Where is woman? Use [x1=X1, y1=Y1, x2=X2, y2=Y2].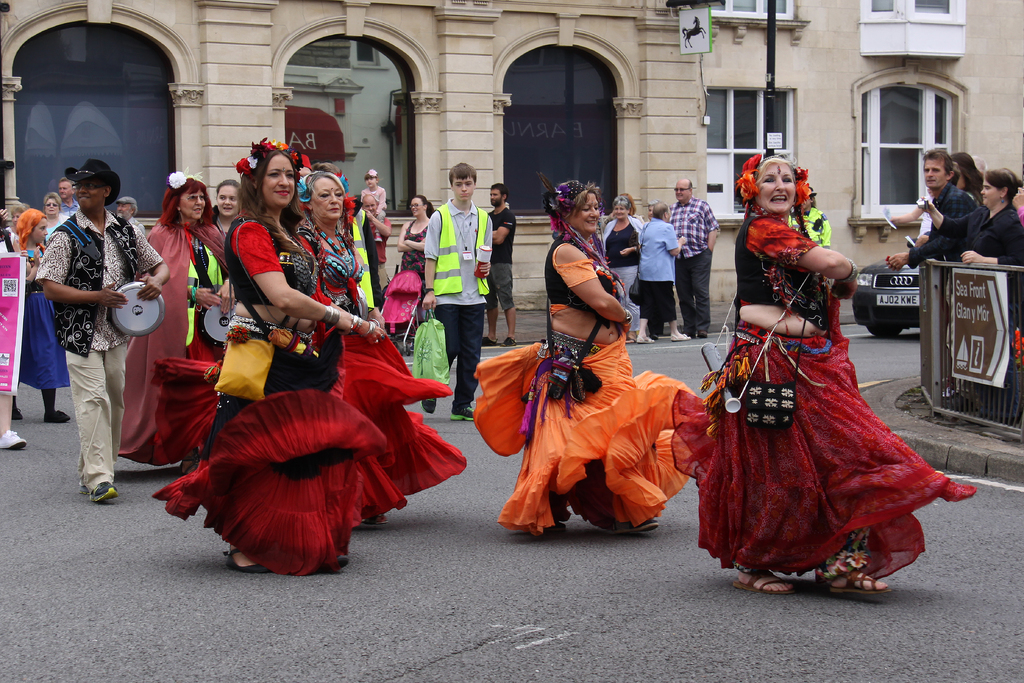
[x1=152, y1=149, x2=452, y2=572].
